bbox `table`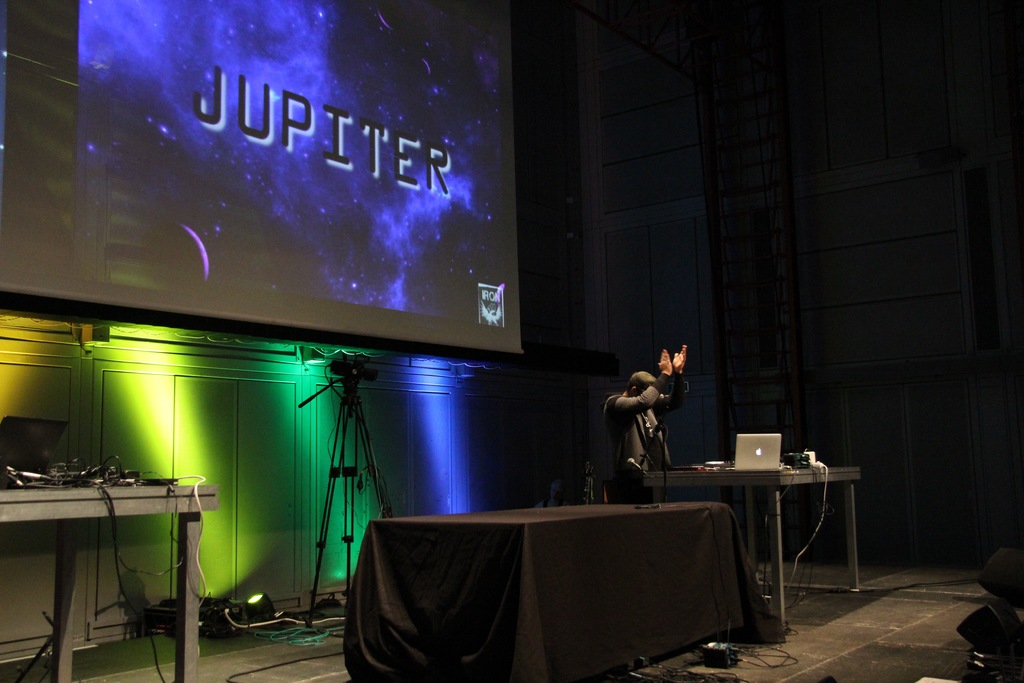
<region>337, 500, 788, 682</region>
